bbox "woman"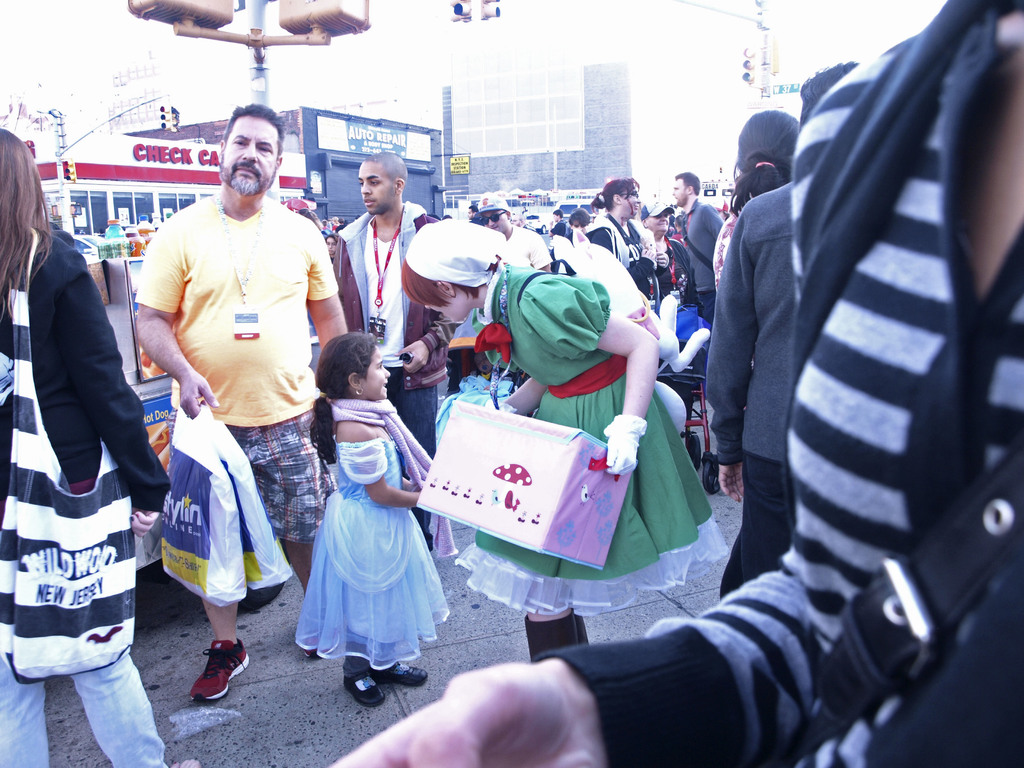
<region>390, 218, 744, 660</region>
